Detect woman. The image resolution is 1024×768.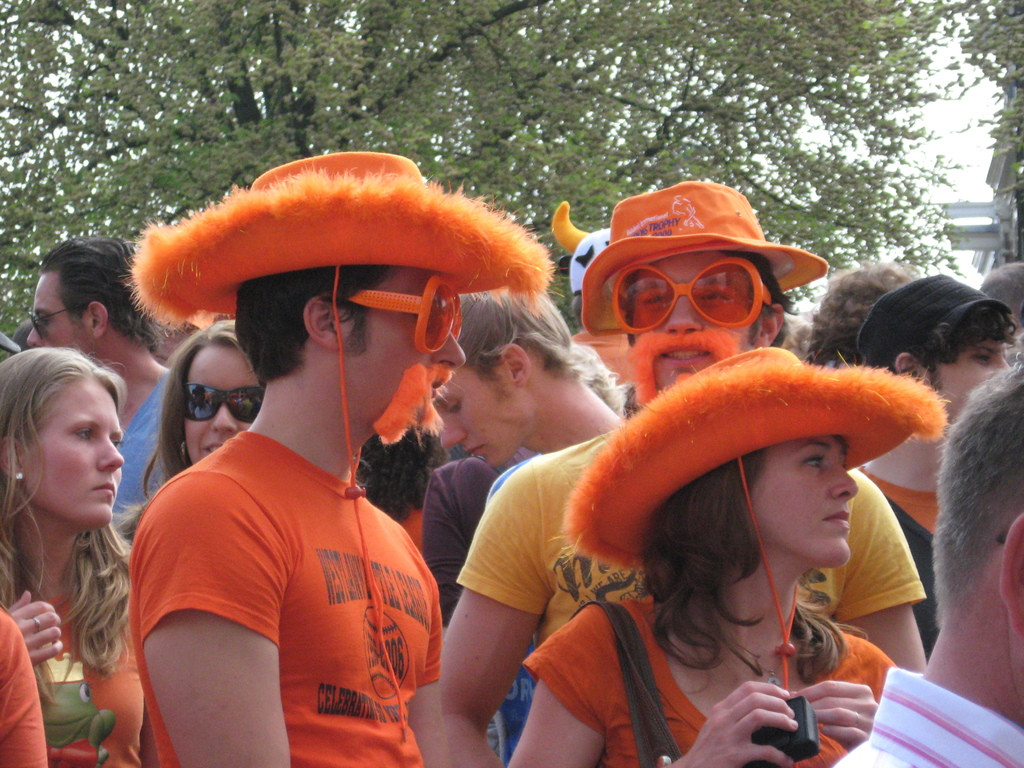
bbox(465, 281, 975, 761).
